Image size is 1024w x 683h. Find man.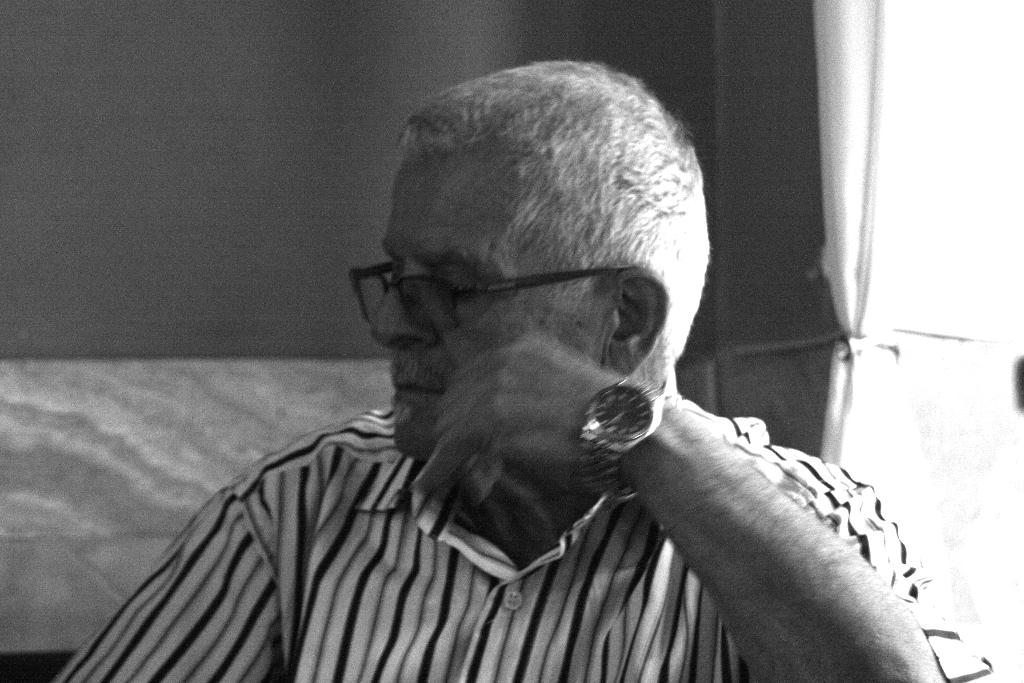
bbox(121, 66, 889, 678).
